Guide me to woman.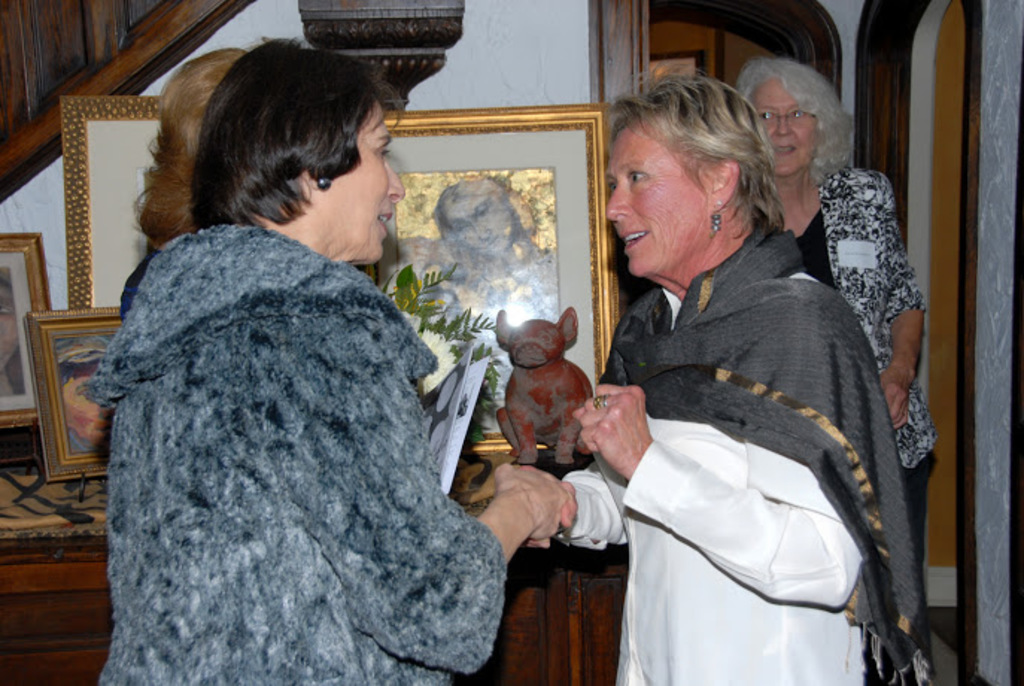
Guidance: {"x1": 118, "y1": 49, "x2": 261, "y2": 322}.
